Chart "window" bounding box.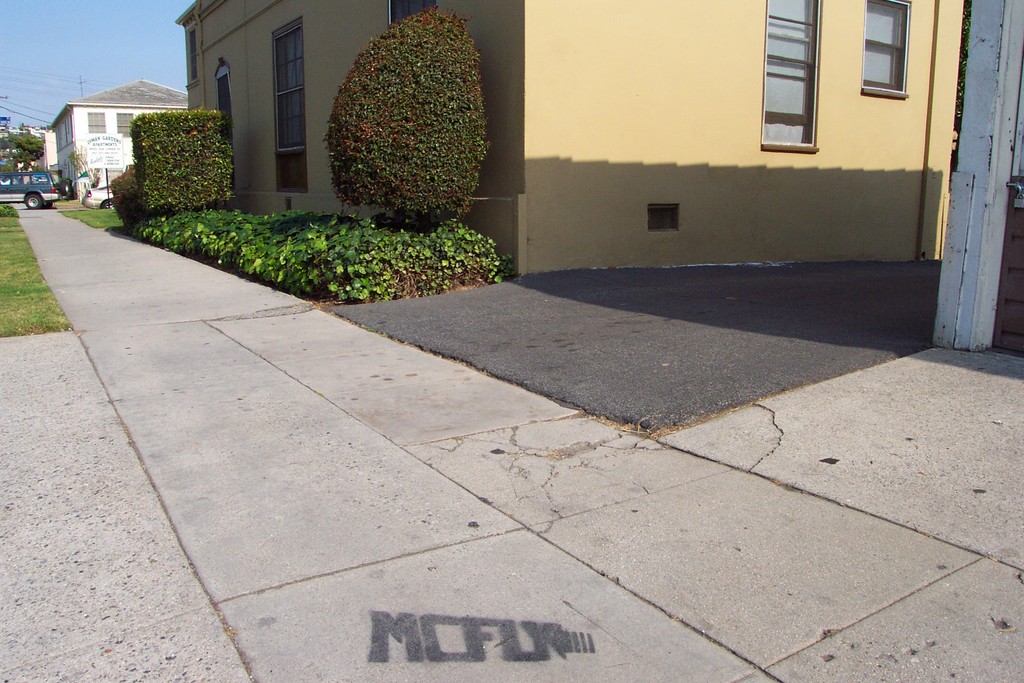
Charted: box=[88, 112, 105, 135].
